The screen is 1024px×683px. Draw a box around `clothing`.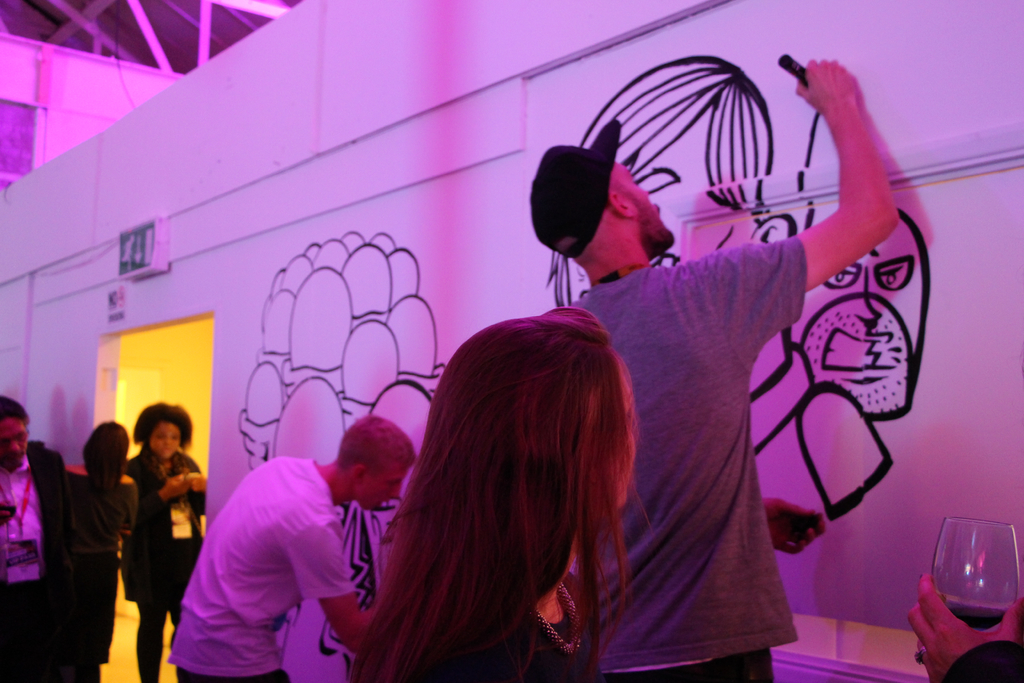
BBox(941, 641, 1023, 682).
